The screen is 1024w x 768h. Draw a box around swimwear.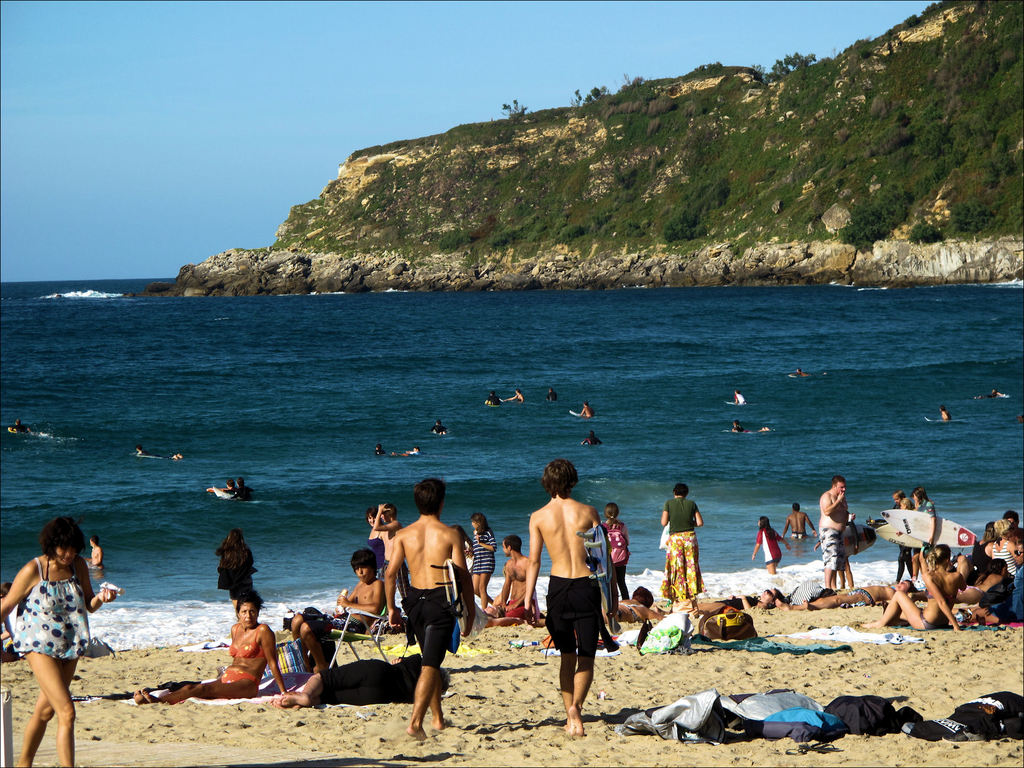
box(10, 556, 93, 662).
